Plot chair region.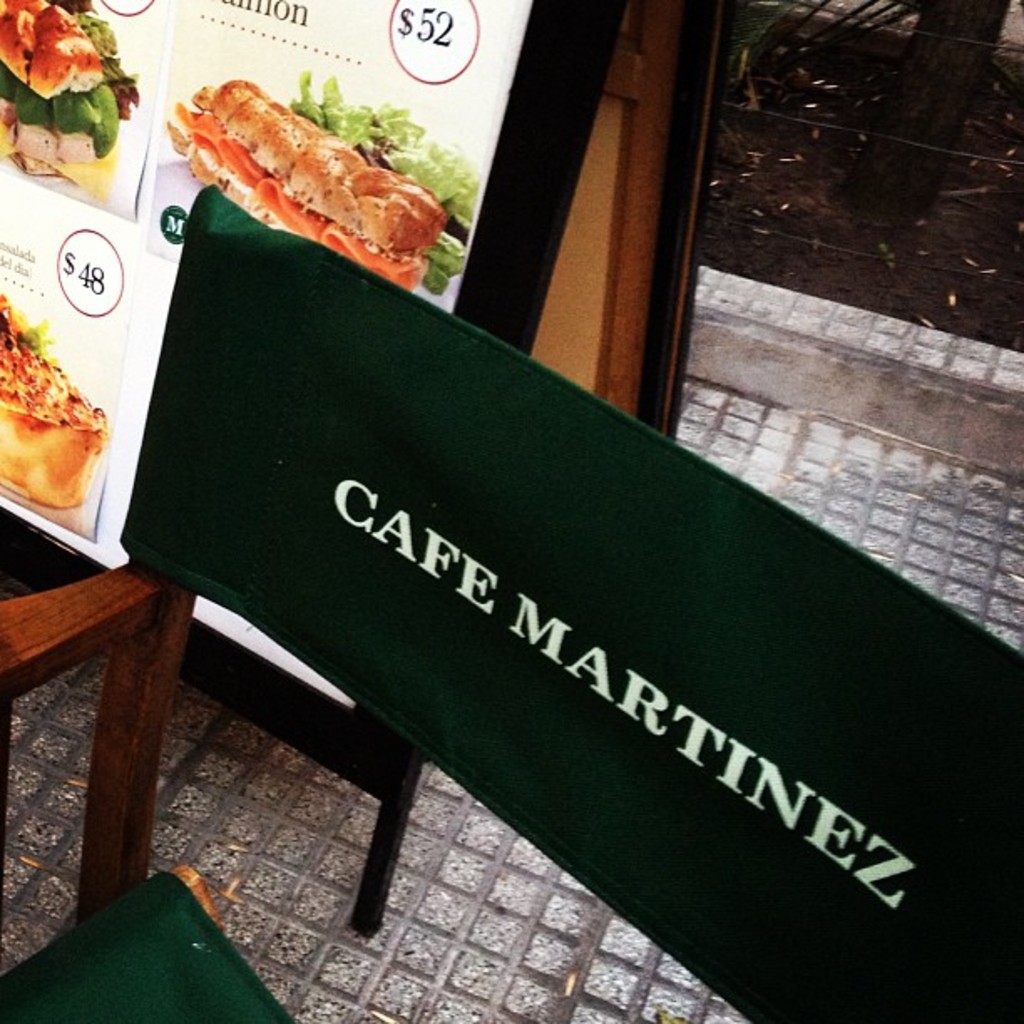
Plotted at locate(0, 181, 1022, 1022).
